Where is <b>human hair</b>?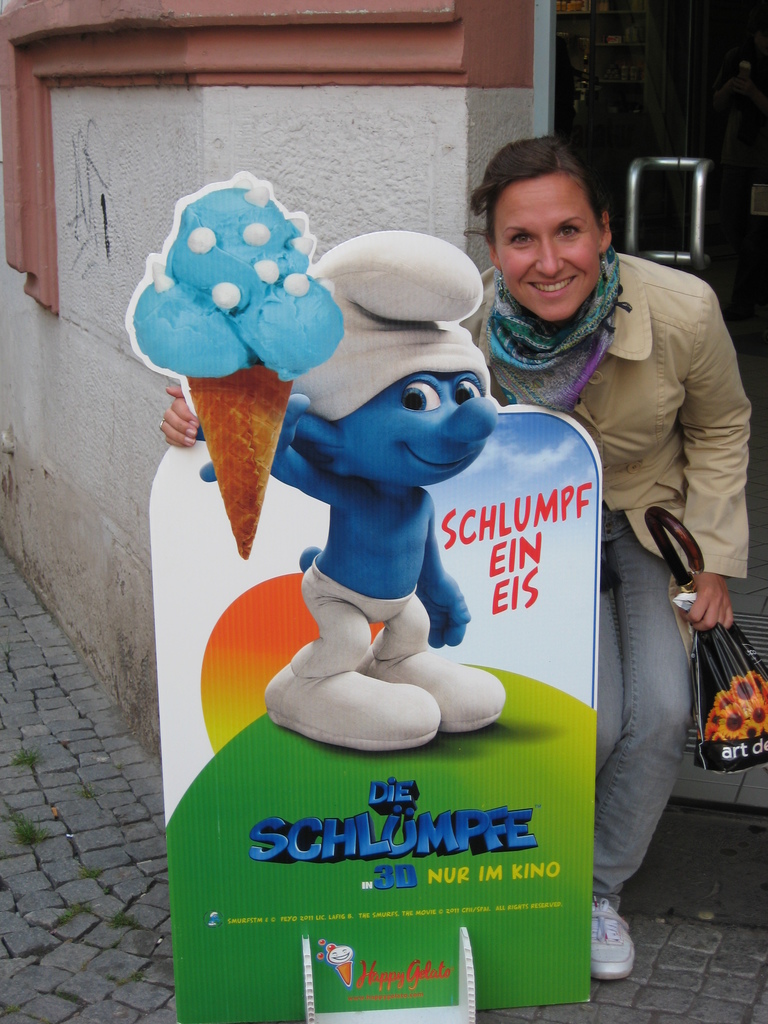
region(471, 128, 614, 231).
